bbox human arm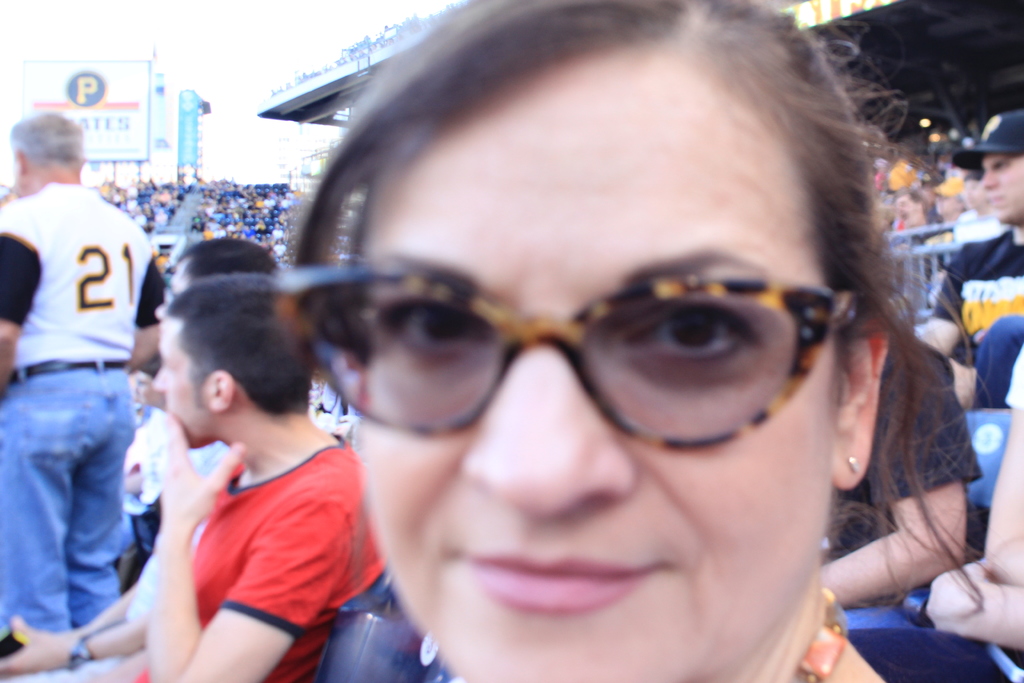
910,251,960,357
